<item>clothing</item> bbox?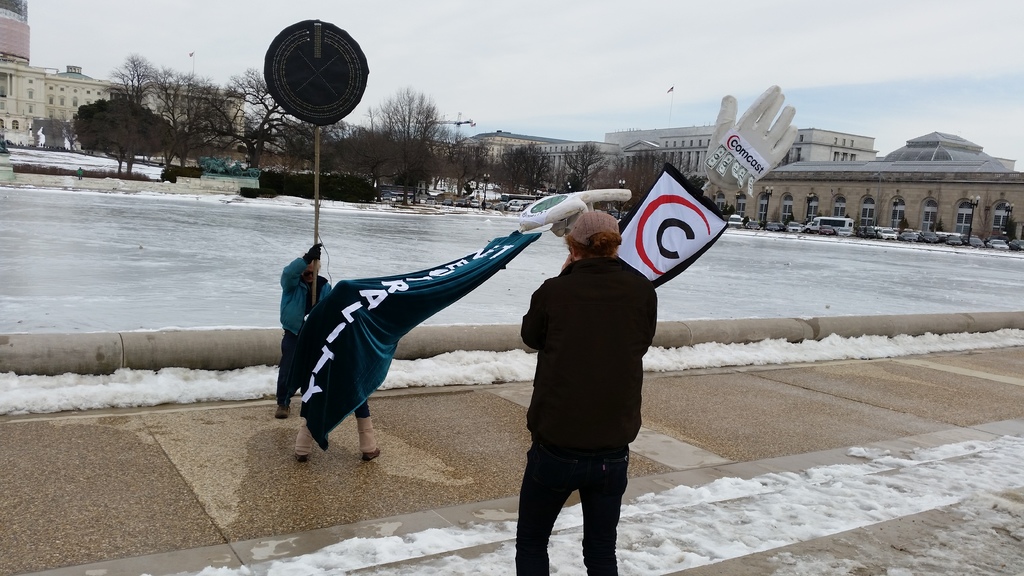
[x1=498, y1=195, x2=662, y2=541]
